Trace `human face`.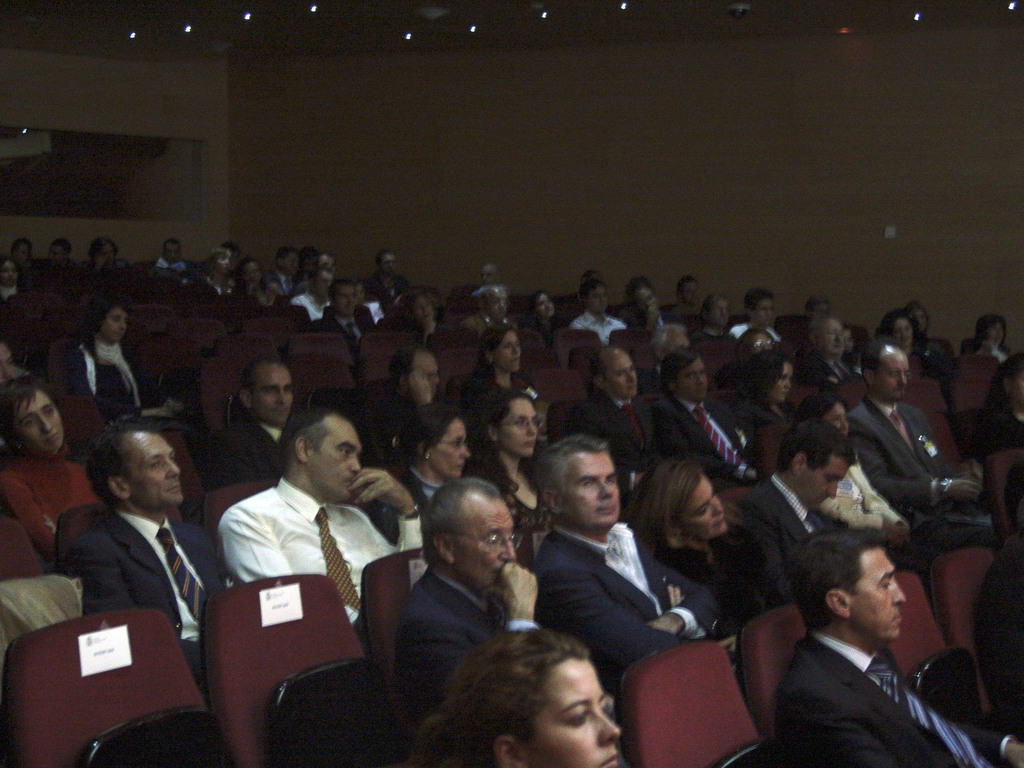
Traced to <bbox>534, 296, 553, 316</bbox>.
